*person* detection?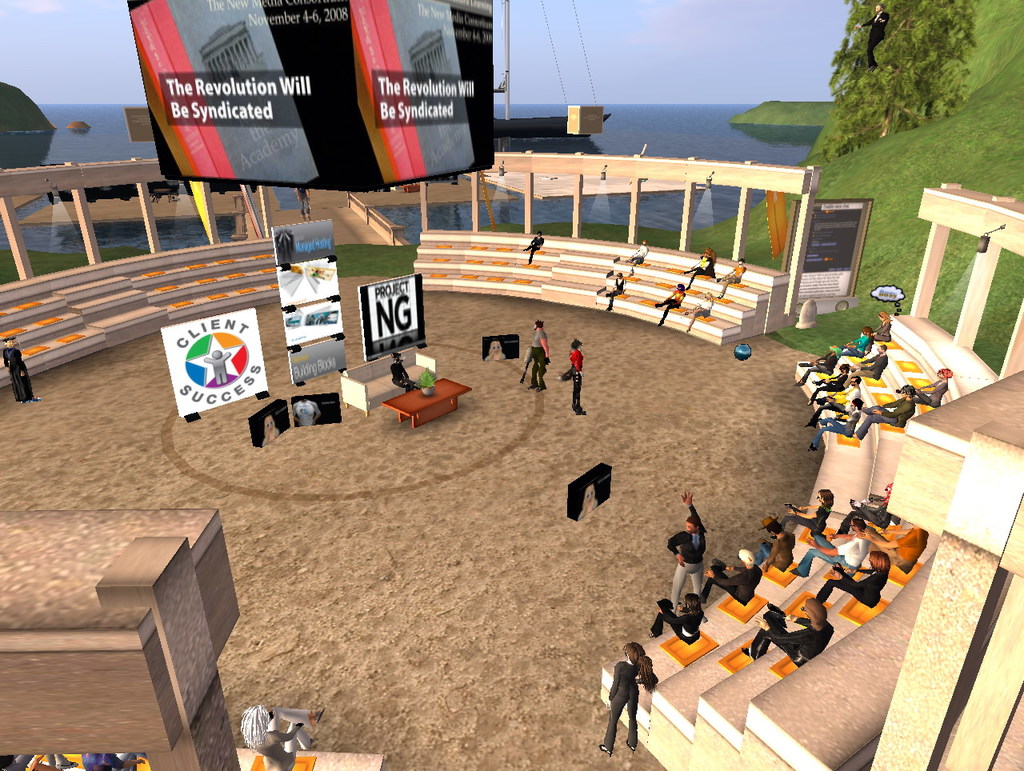
[left=678, top=251, right=718, bottom=279]
